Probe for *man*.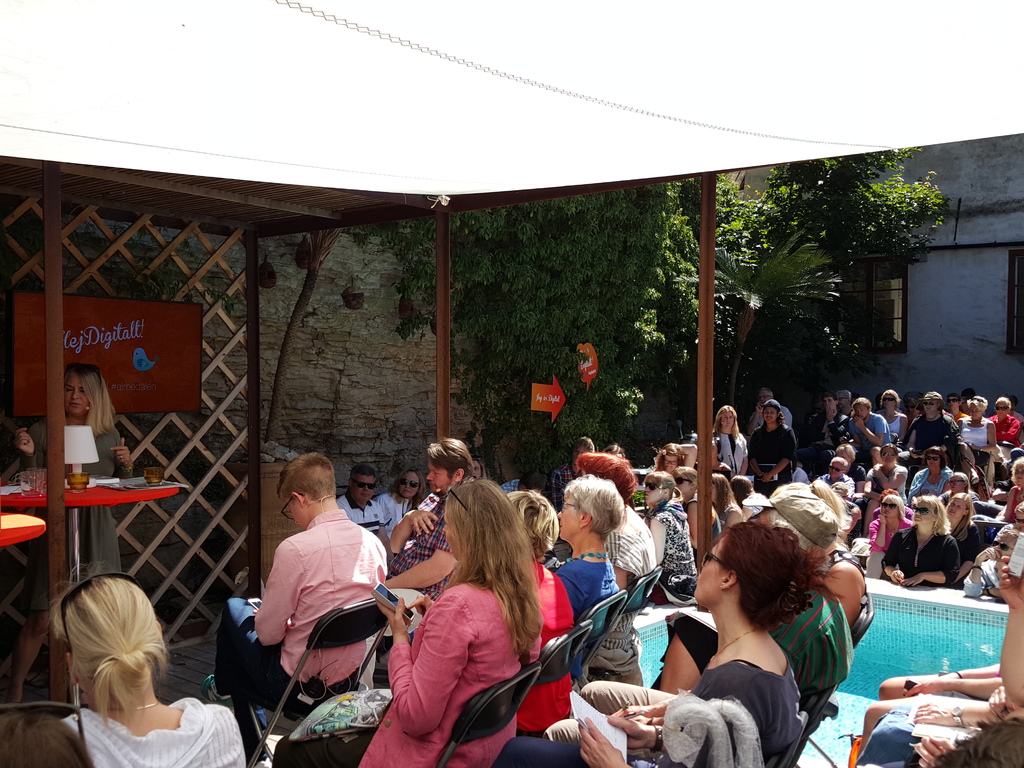
Probe result: <region>365, 440, 476, 691</region>.
